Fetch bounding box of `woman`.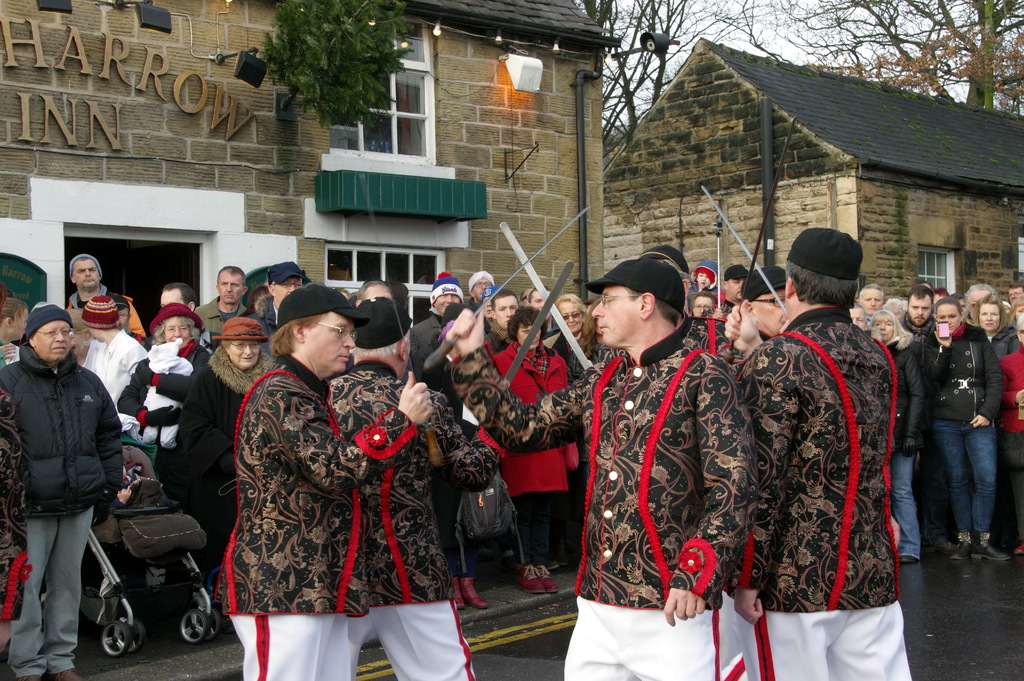
Bbox: [118,302,209,474].
